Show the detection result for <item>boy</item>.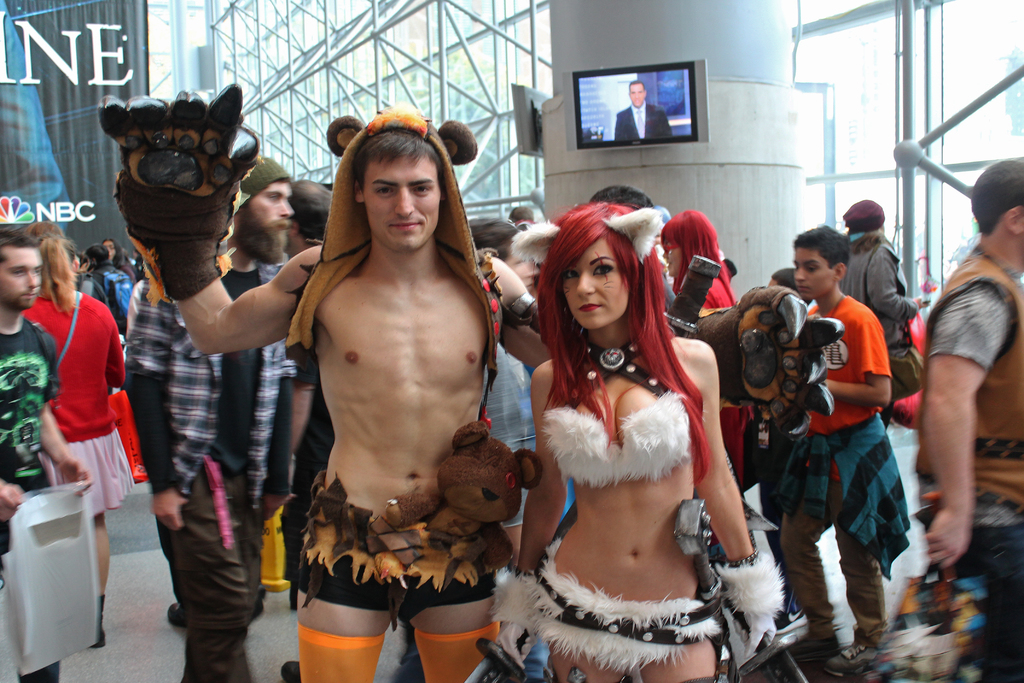
bbox(97, 81, 845, 682).
